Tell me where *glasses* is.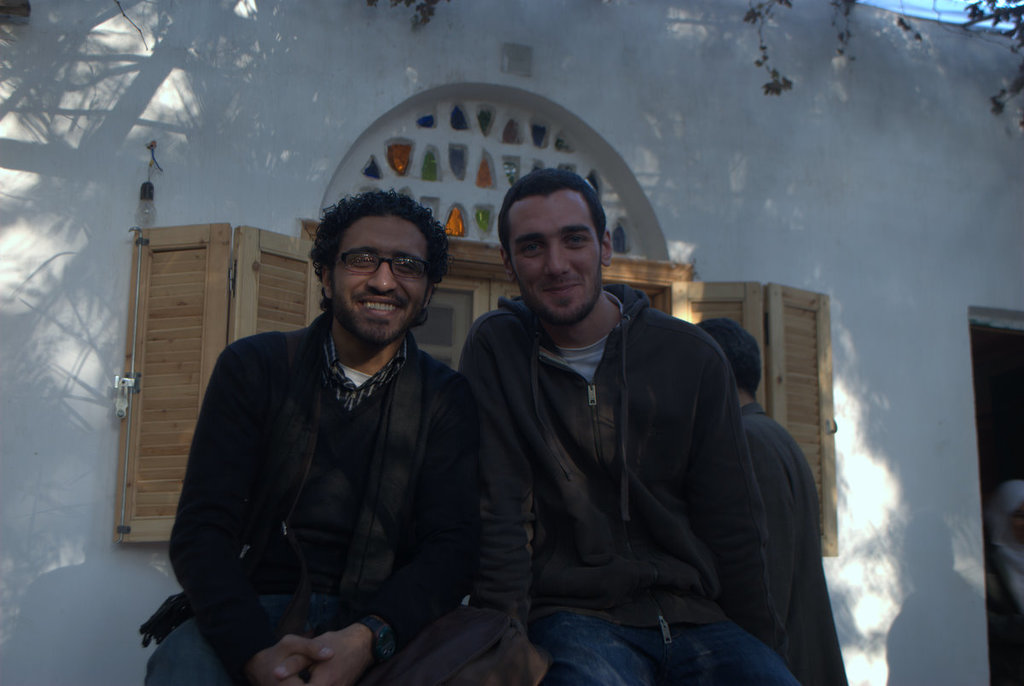
*glasses* is at {"x1": 321, "y1": 249, "x2": 440, "y2": 288}.
